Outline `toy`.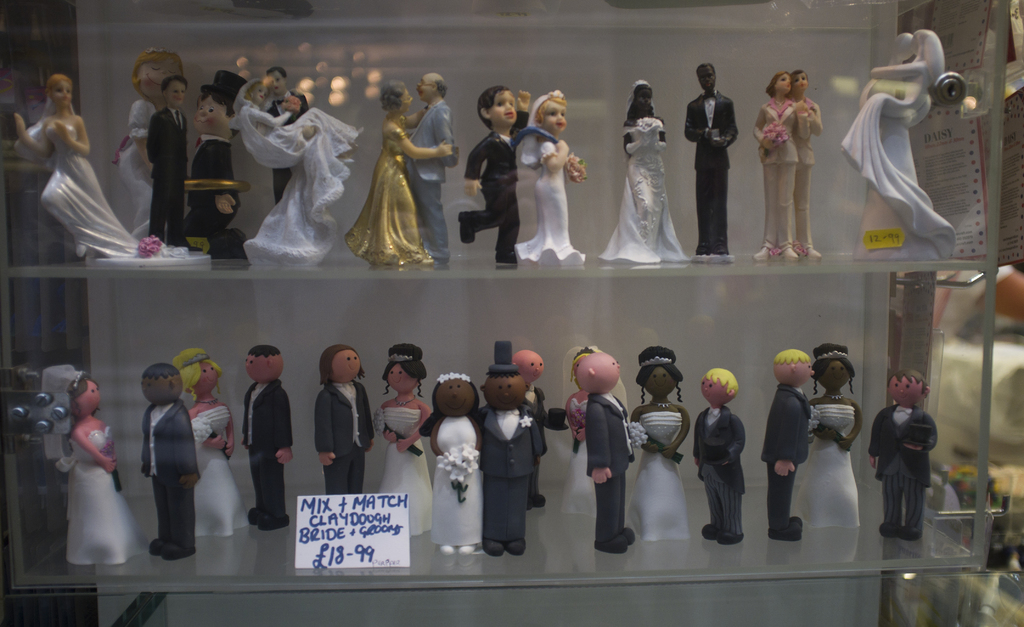
Outline: 348 84 447 262.
